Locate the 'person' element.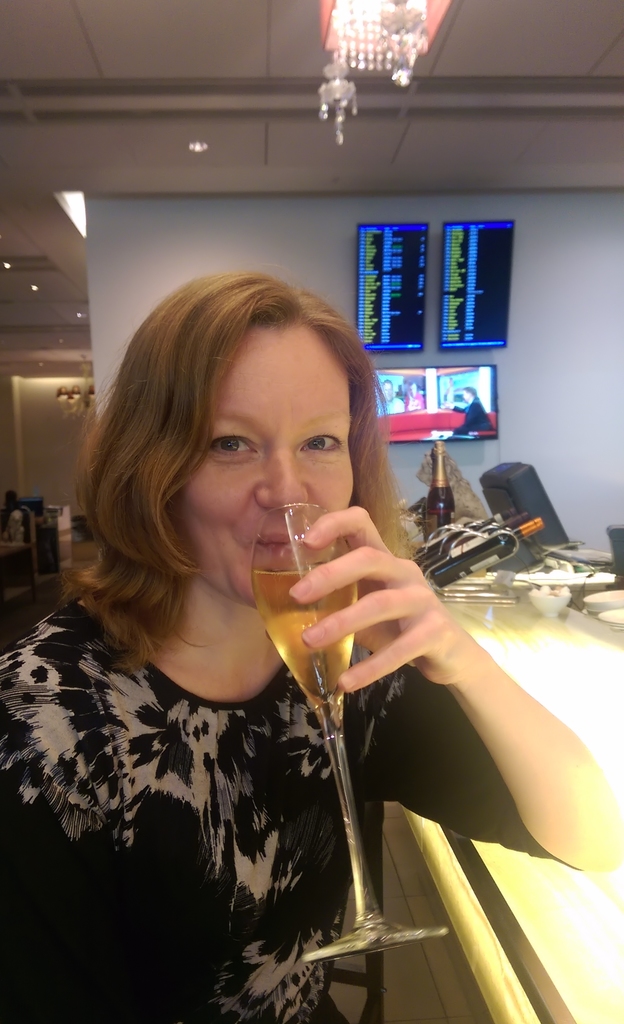
Element bbox: [402, 380, 423, 415].
